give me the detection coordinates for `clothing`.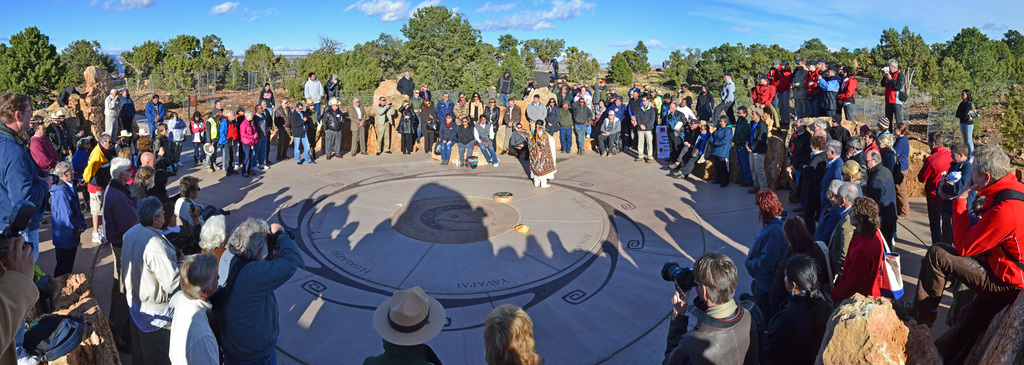
(260,90,275,104).
